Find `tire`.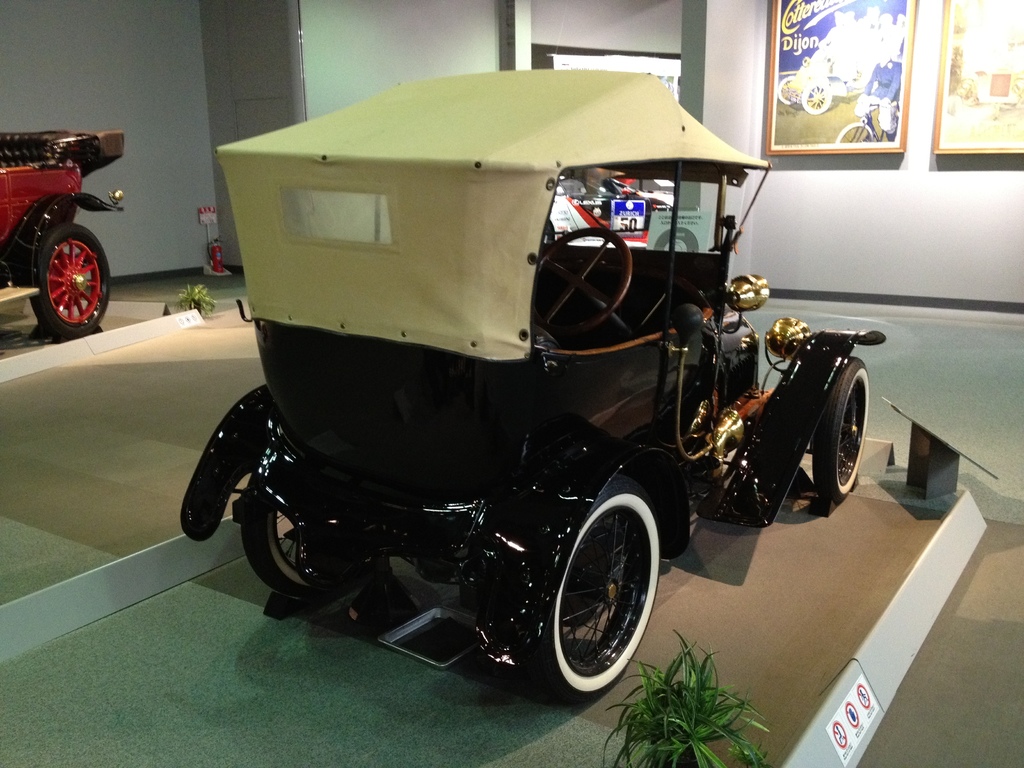
{"left": 810, "top": 359, "right": 865, "bottom": 497}.
